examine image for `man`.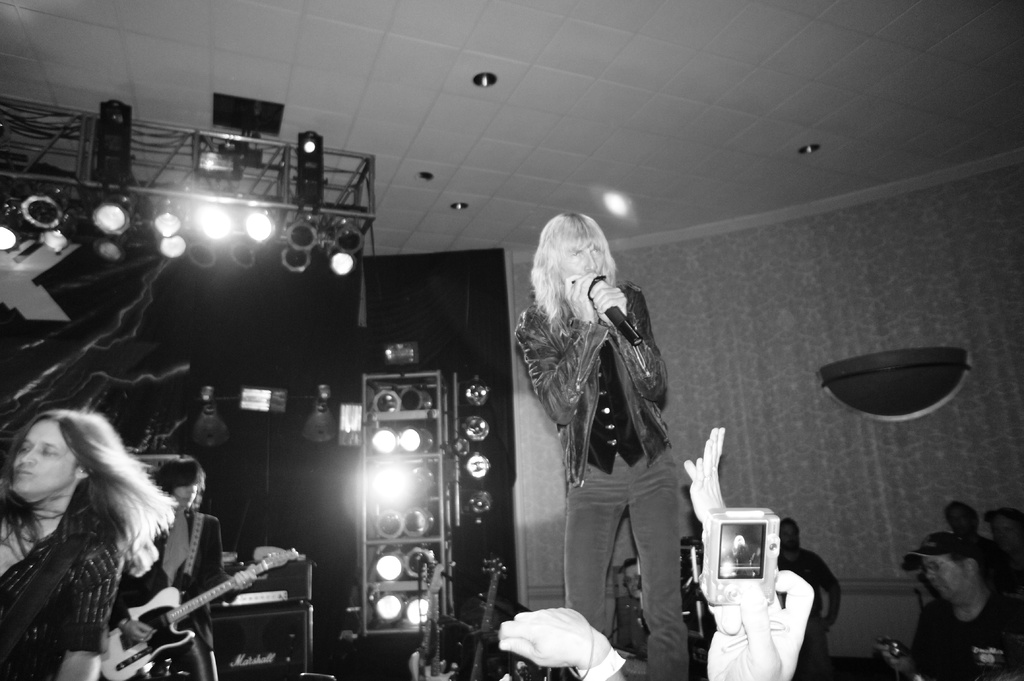
Examination result: select_region(945, 508, 998, 579).
